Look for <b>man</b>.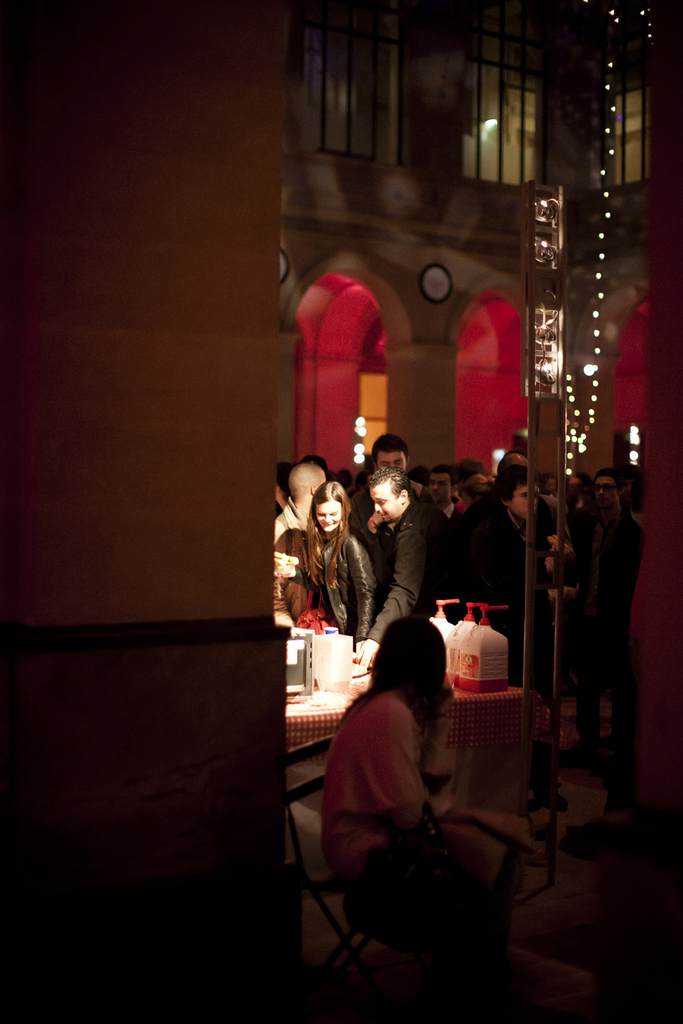
Found: {"x1": 472, "y1": 463, "x2": 565, "y2": 811}.
